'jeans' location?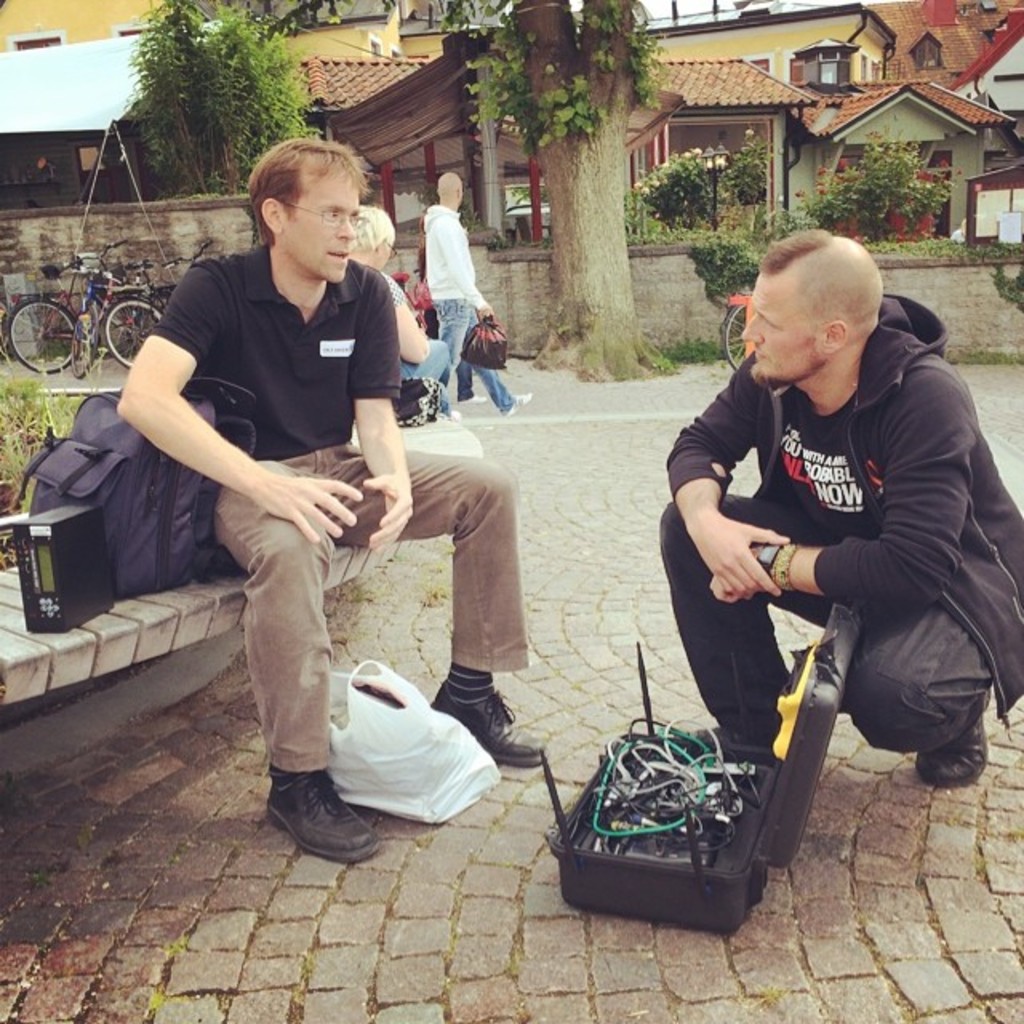
(429, 312, 469, 403)
